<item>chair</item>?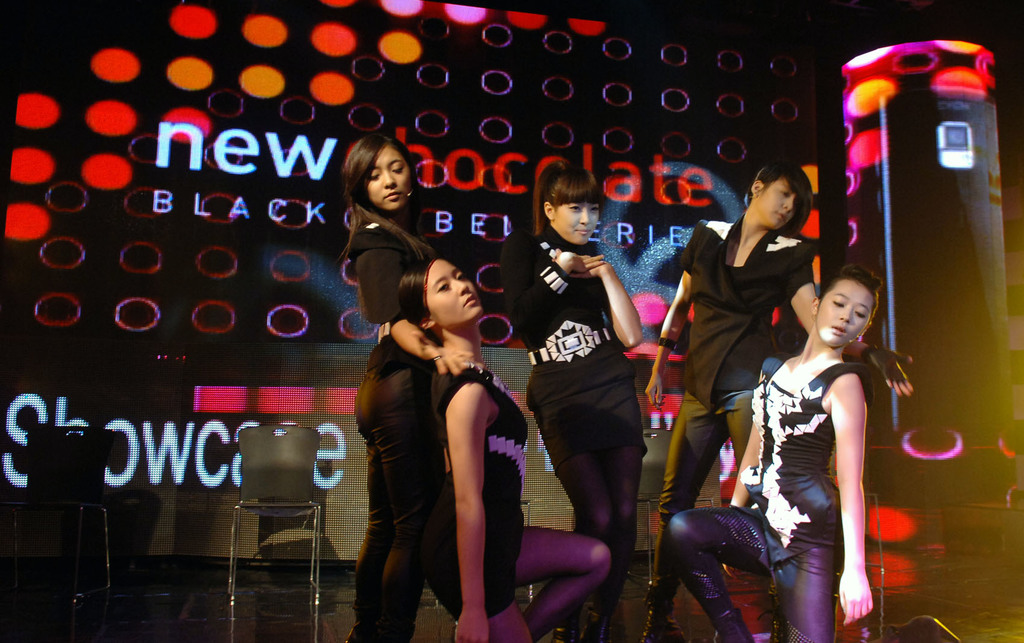
rect(632, 427, 715, 590)
